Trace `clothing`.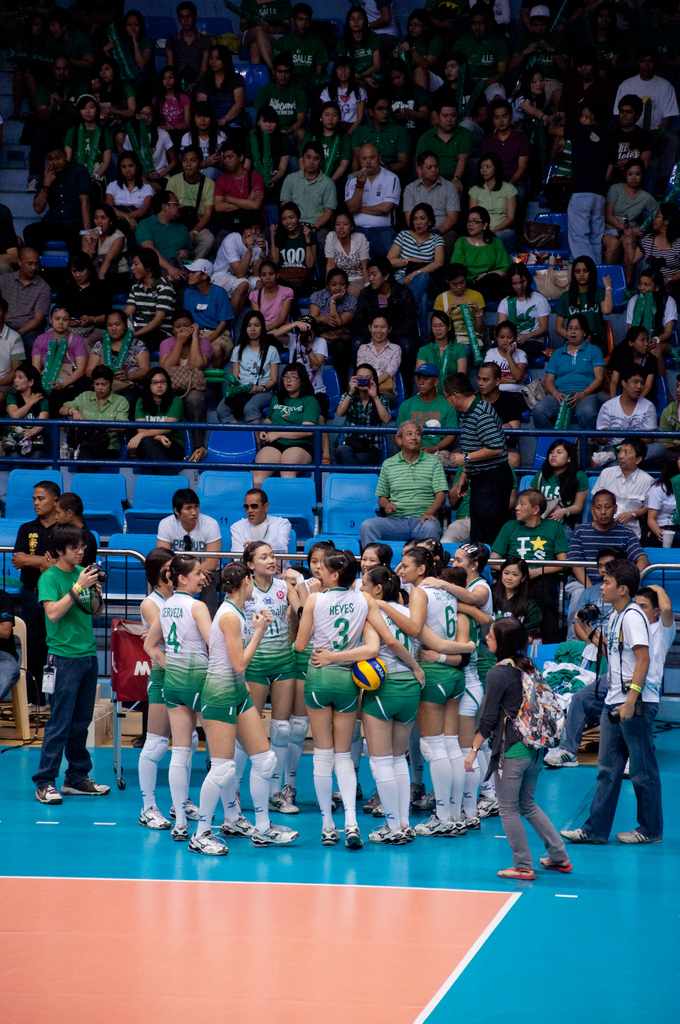
Traced to l=129, t=395, r=182, b=442.
